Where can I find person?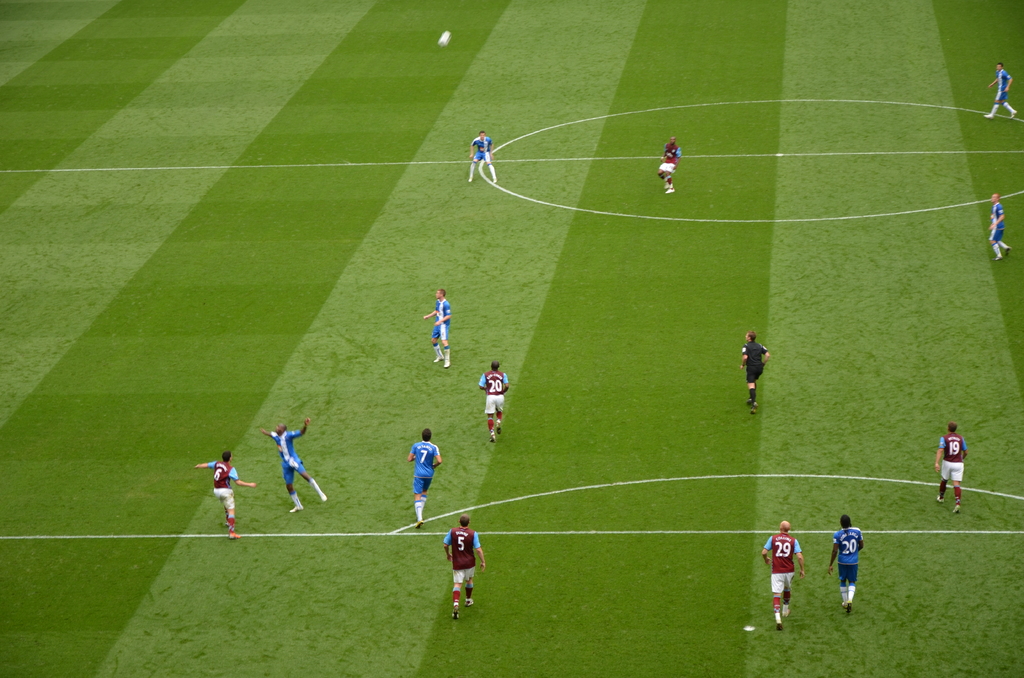
You can find it at [990,195,1006,264].
